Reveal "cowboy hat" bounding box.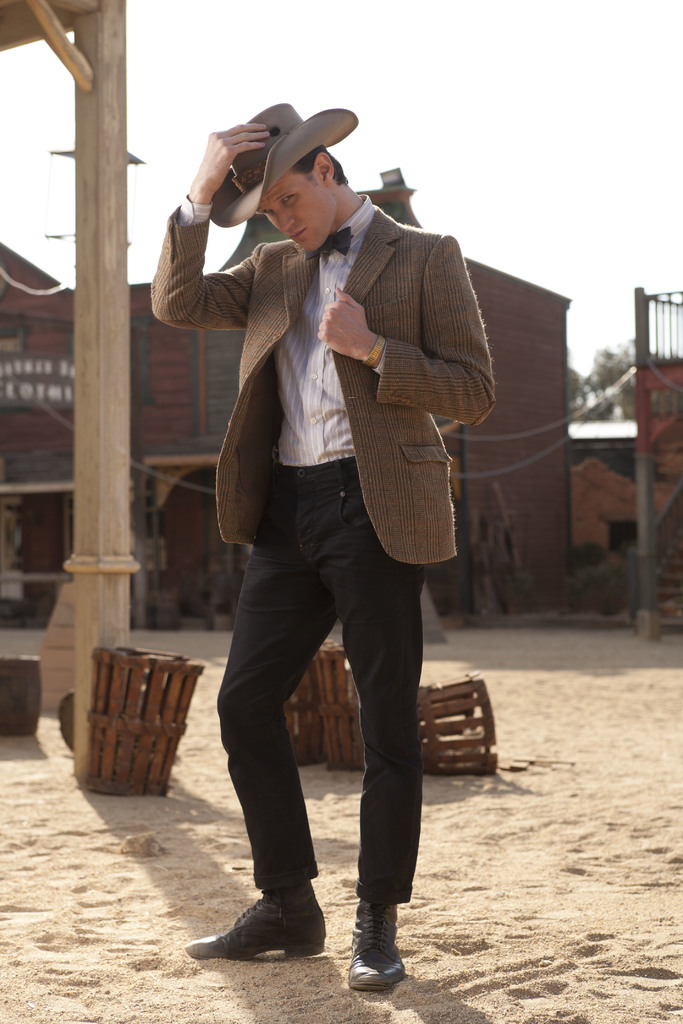
Revealed: left=193, top=90, right=351, bottom=221.
